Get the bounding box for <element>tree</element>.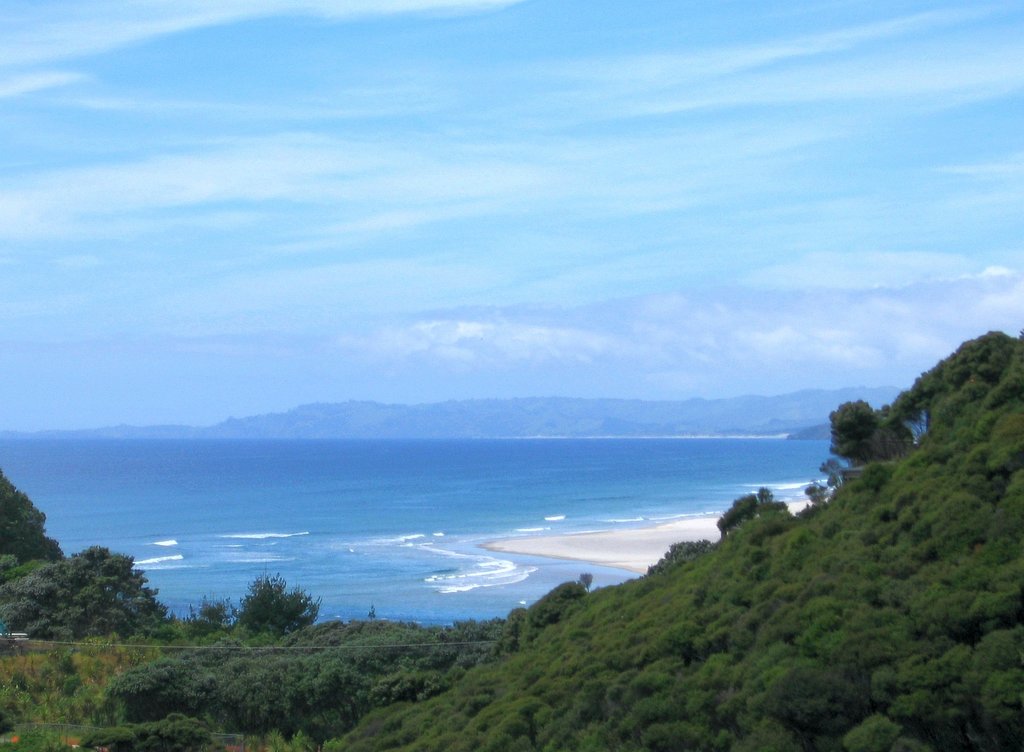
[left=228, top=569, right=327, bottom=635].
